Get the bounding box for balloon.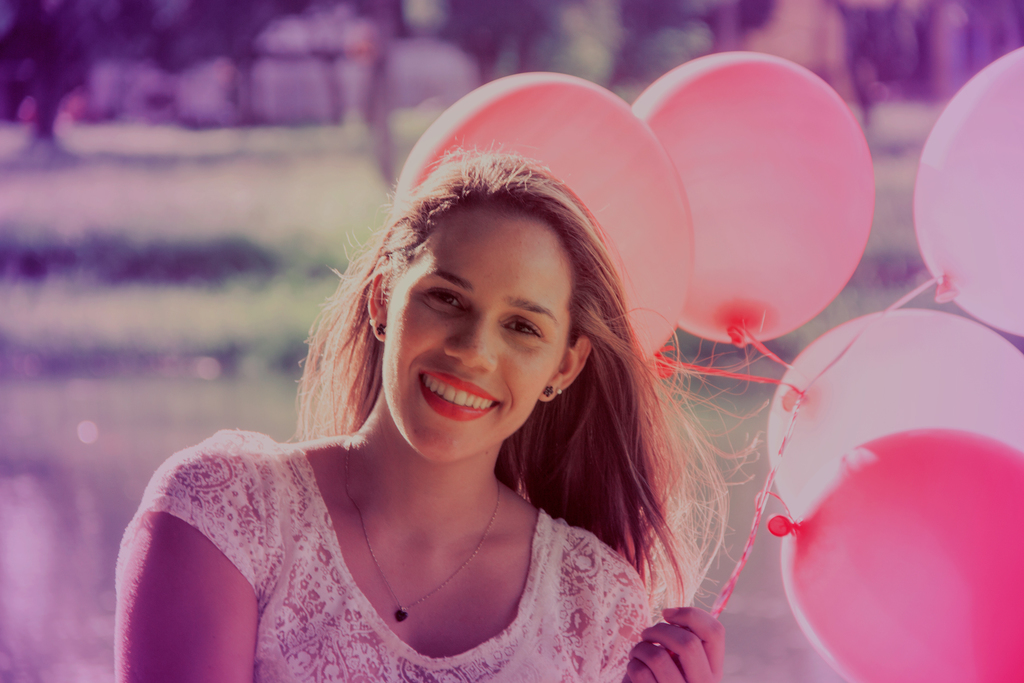
[left=765, top=308, right=1023, bottom=522].
